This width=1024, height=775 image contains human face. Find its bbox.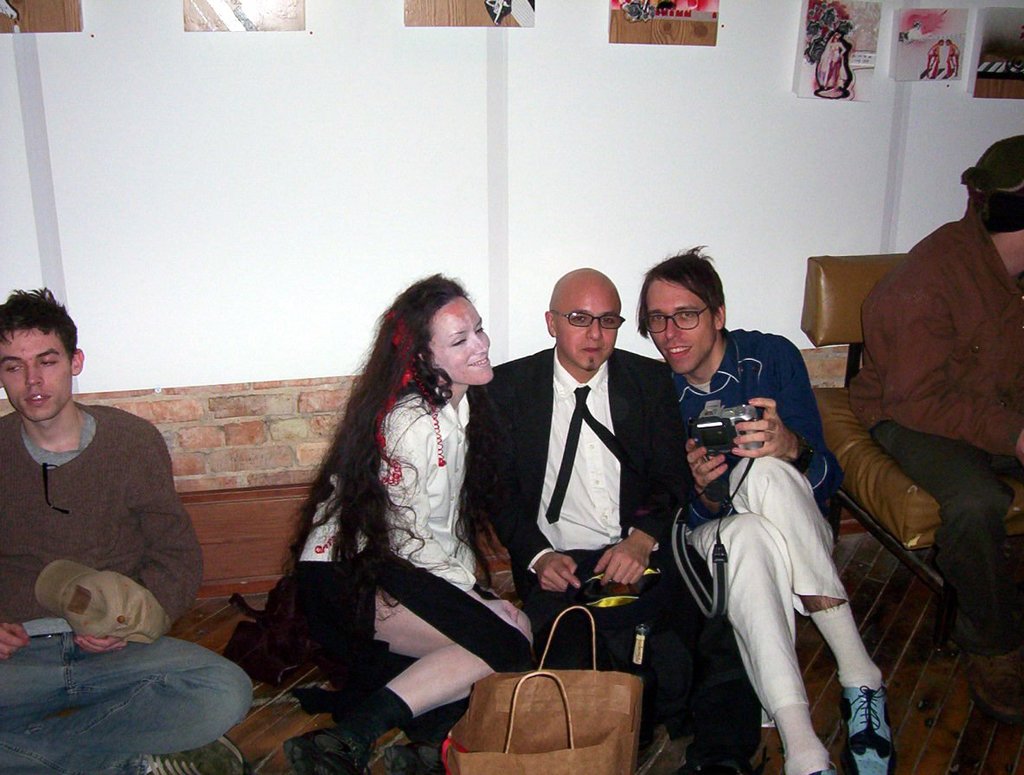
(426, 296, 490, 383).
